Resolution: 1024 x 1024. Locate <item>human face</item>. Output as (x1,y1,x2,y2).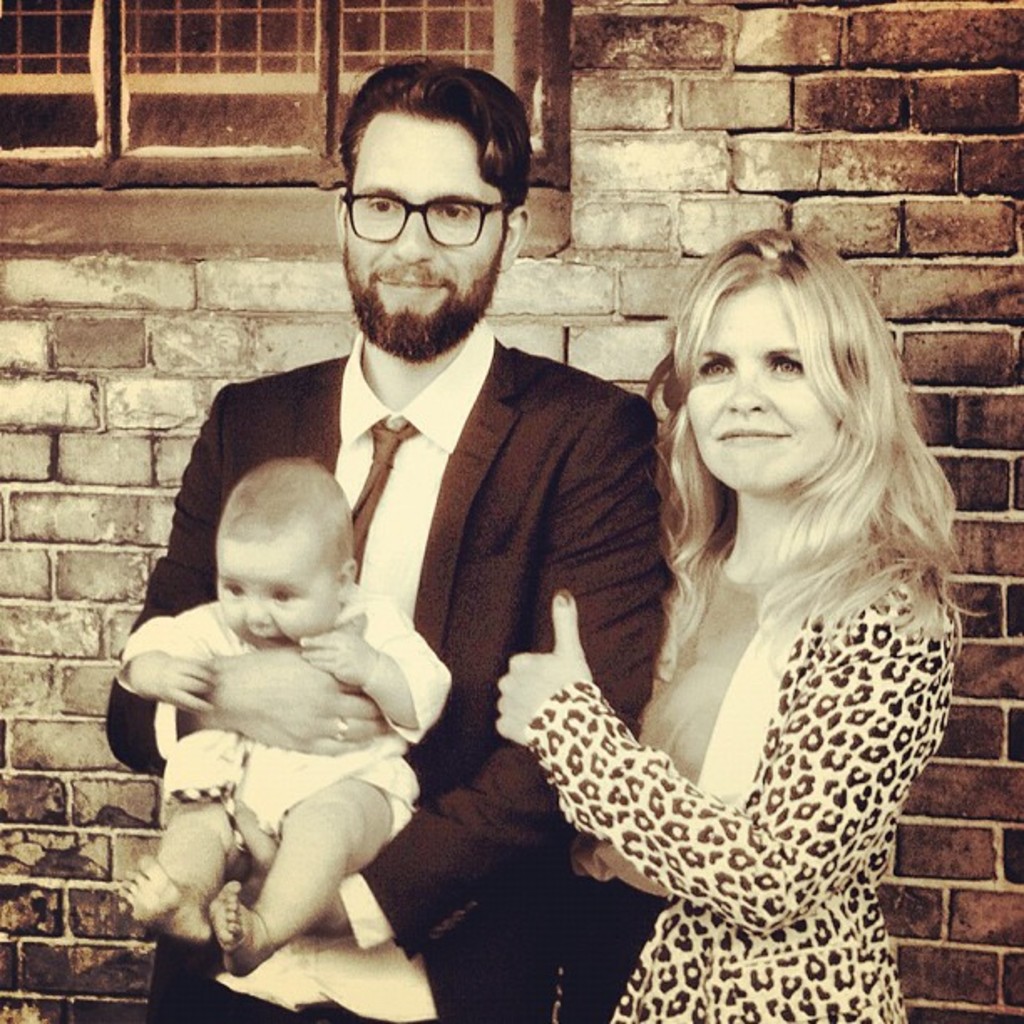
(684,286,830,497).
